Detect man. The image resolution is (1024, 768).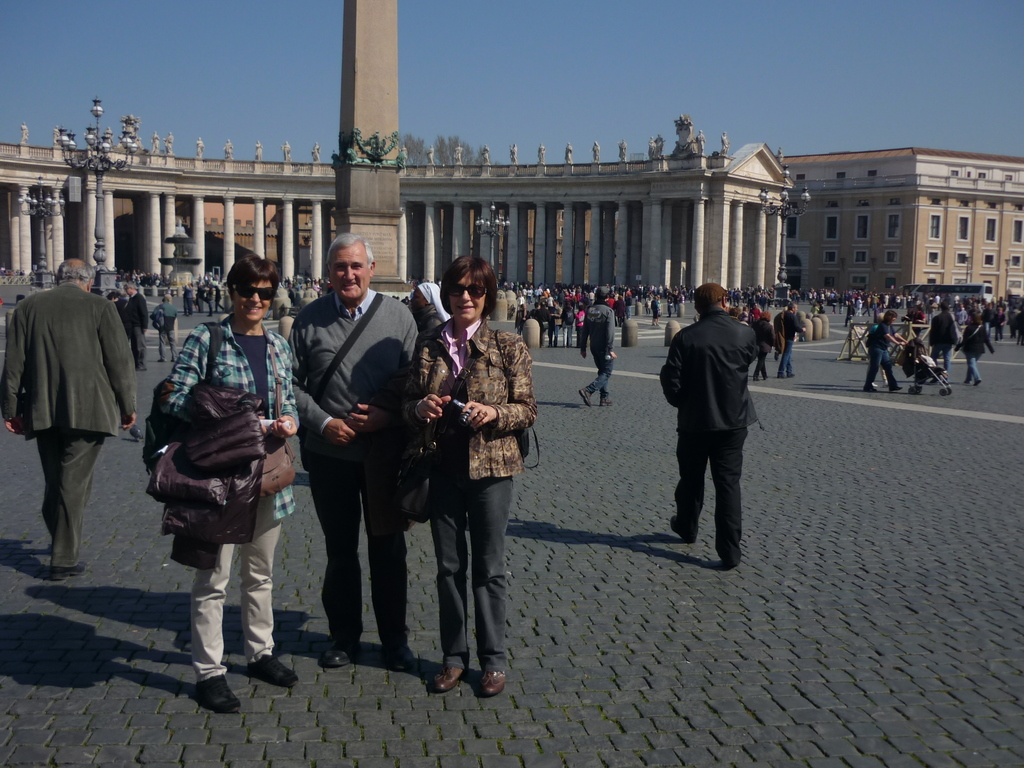
[288, 228, 421, 673].
